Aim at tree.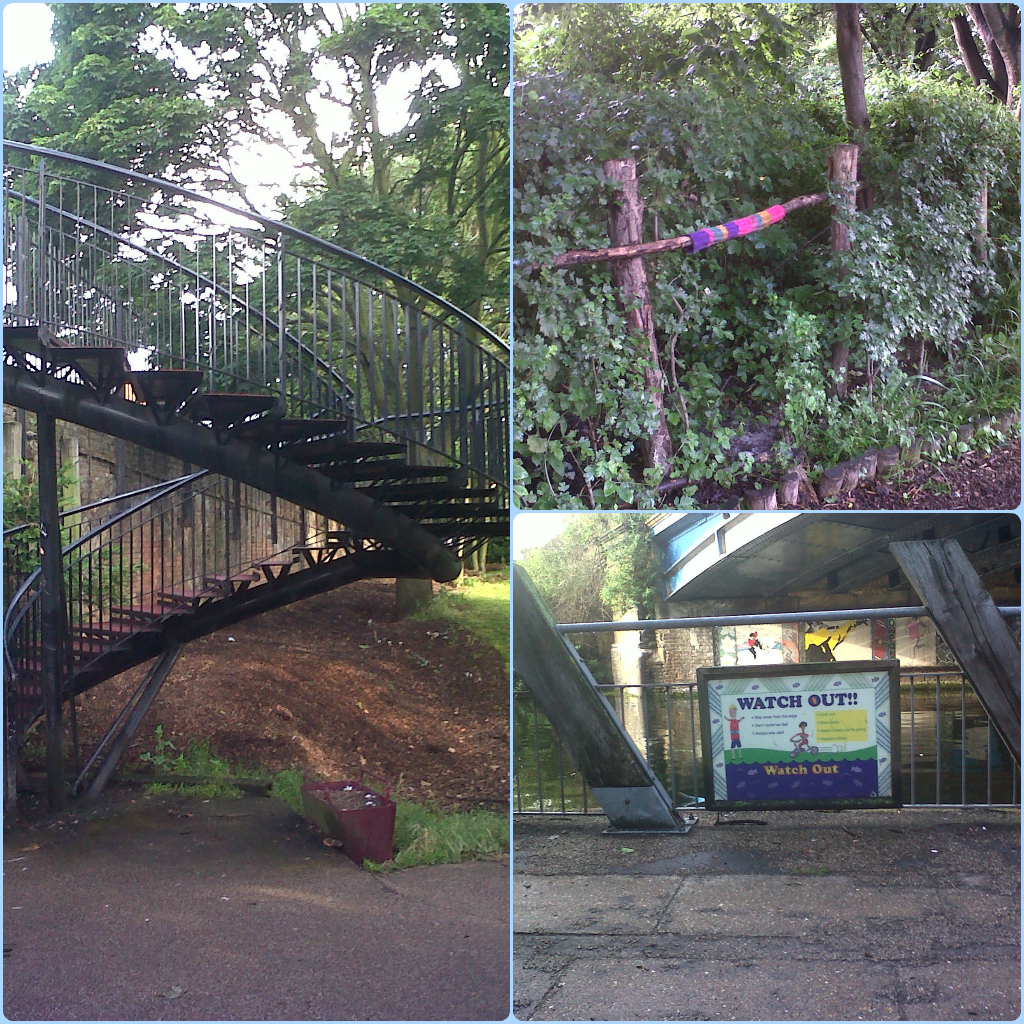
Aimed at [left=2, top=0, right=258, bottom=371].
